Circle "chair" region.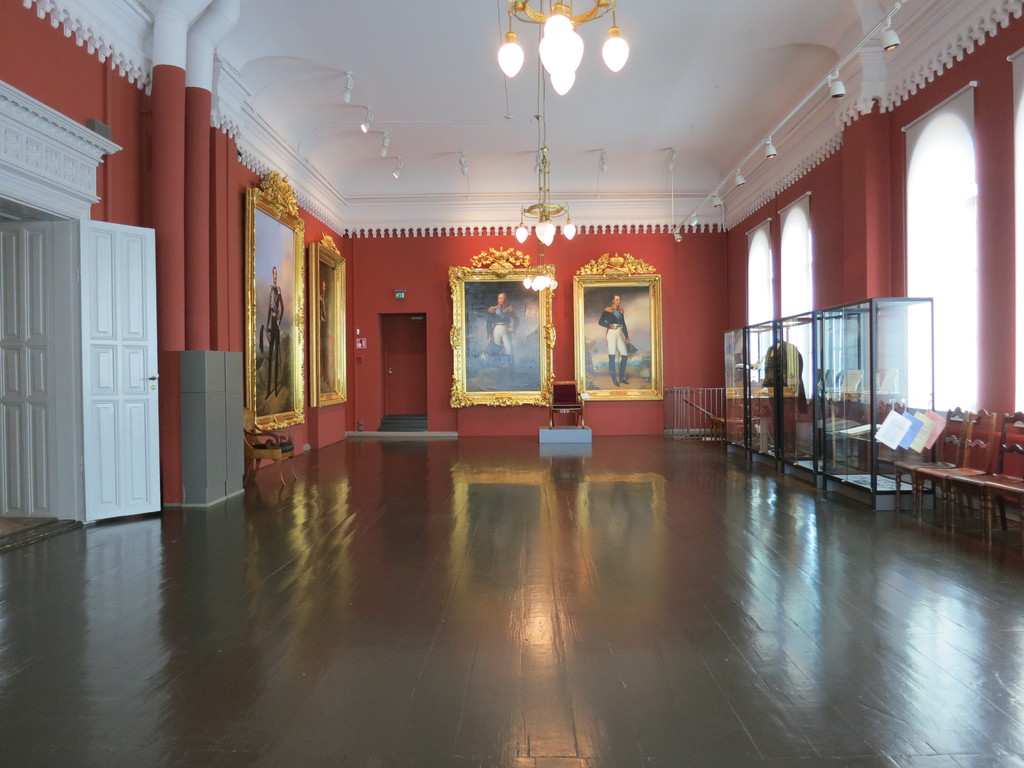
Region: Rect(893, 405, 970, 517).
